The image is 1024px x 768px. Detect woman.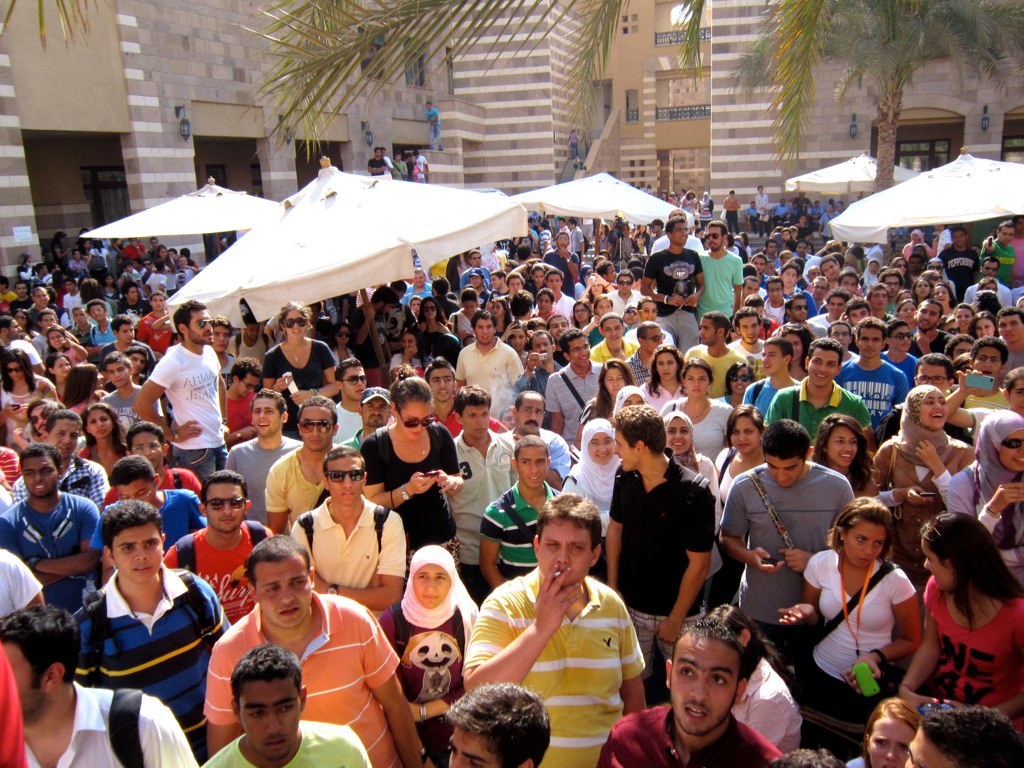
Detection: Rect(888, 504, 1023, 723).
